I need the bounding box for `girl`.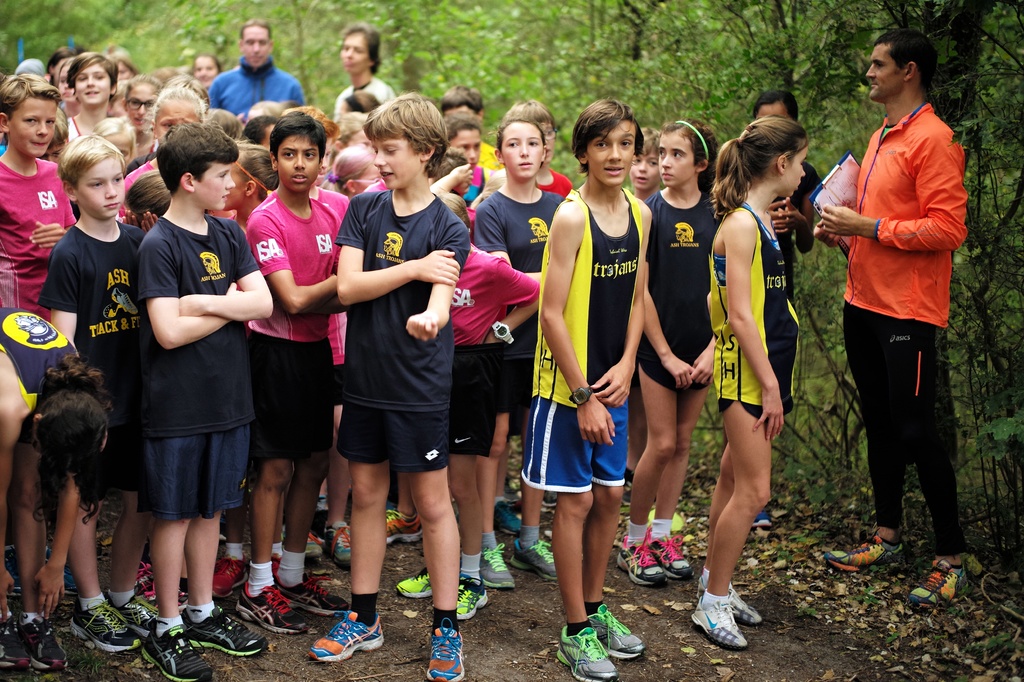
Here it is: 68 51 121 147.
